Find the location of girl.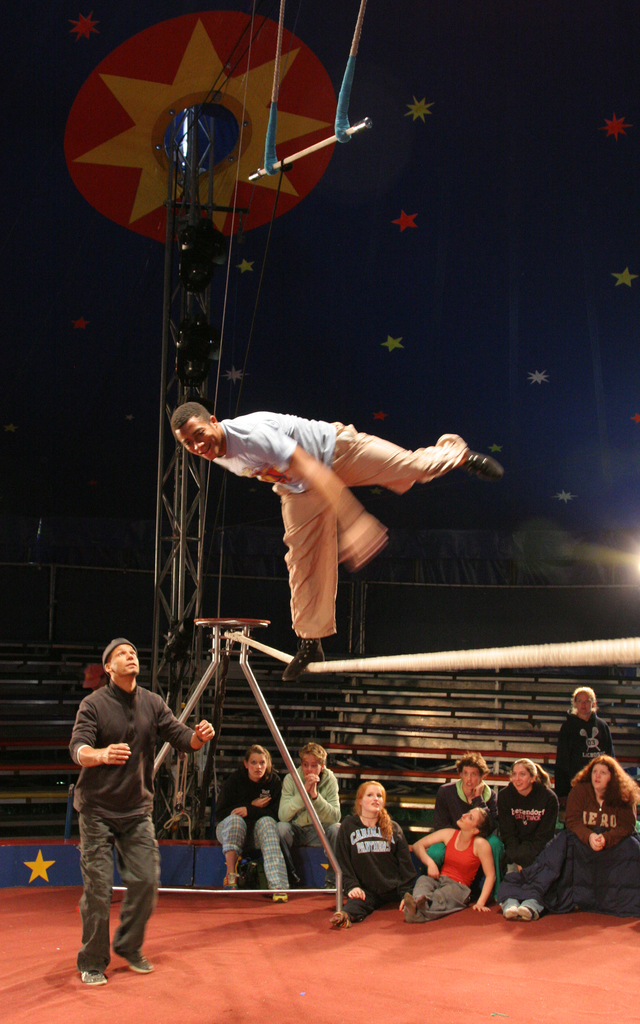
Location: select_region(336, 781, 403, 920).
